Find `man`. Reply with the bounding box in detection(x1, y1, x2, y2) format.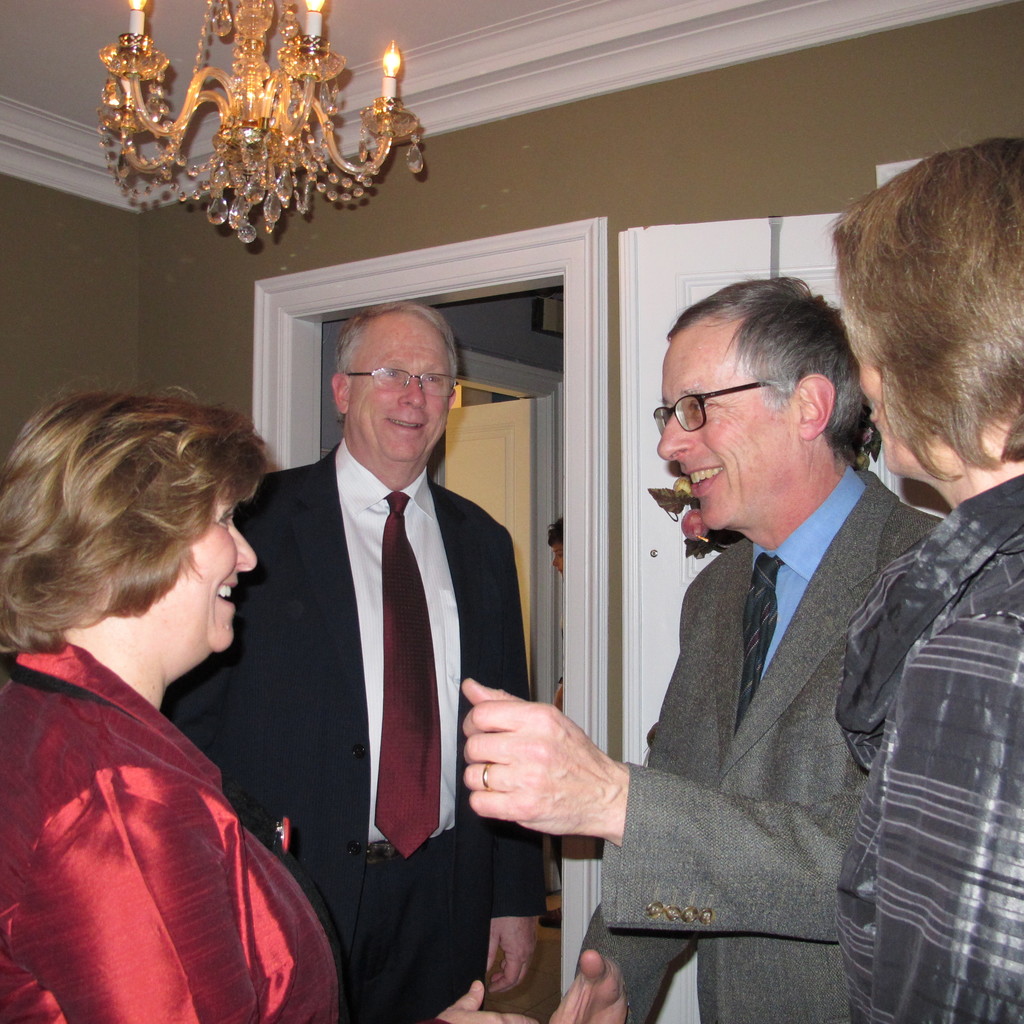
detection(828, 140, 1023, 1023).
